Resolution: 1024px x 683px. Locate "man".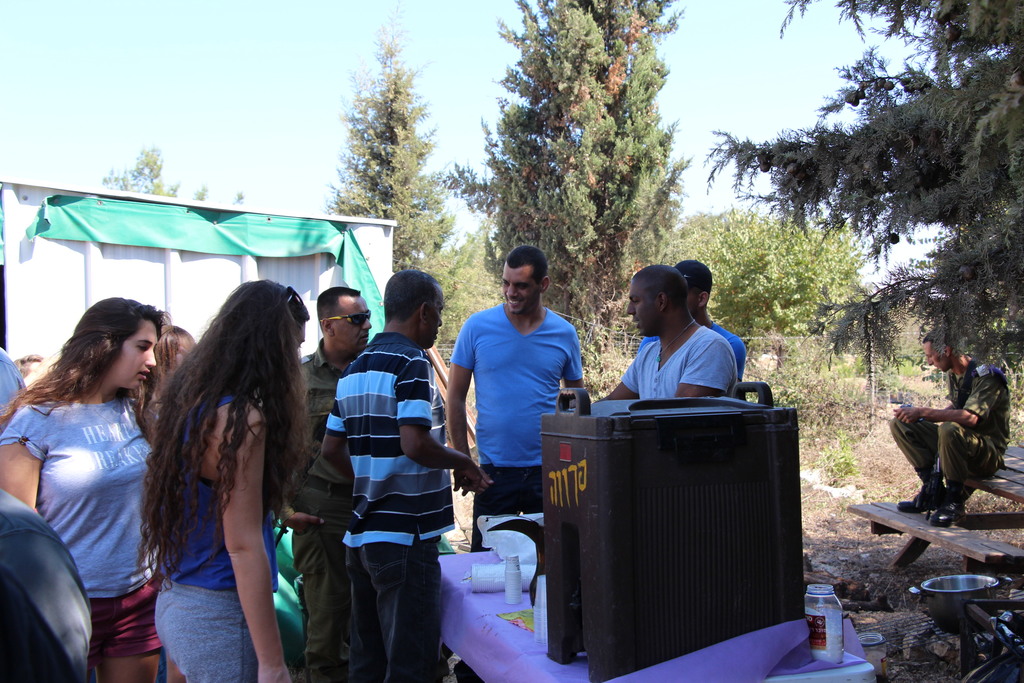
[634, 259, 748, 400].
